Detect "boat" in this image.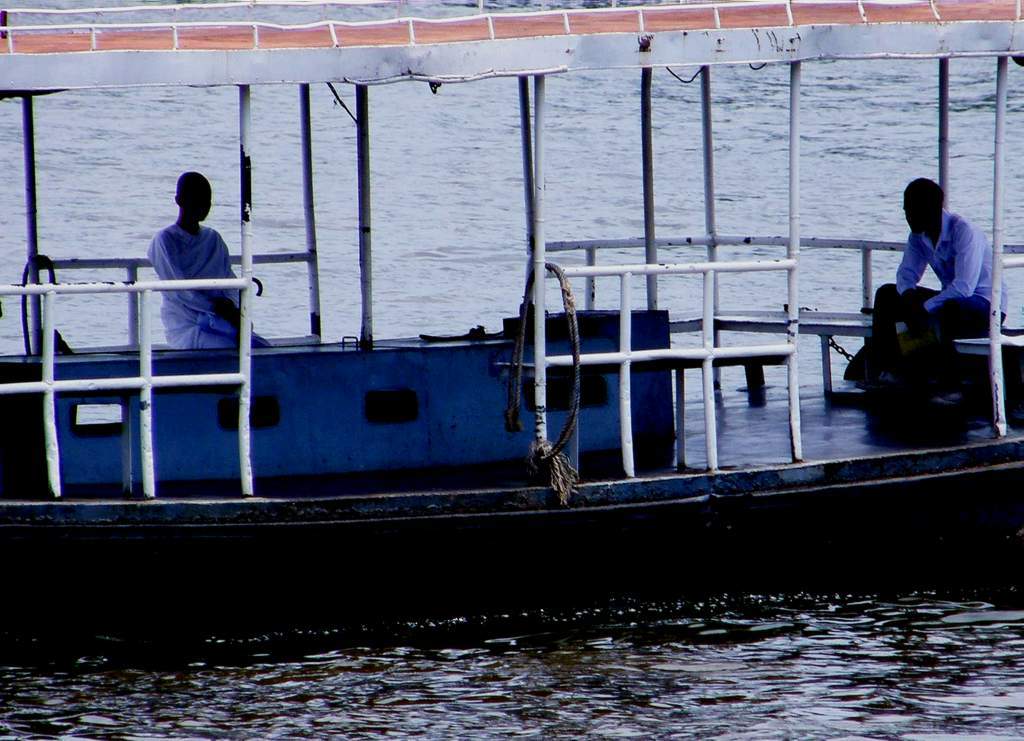
Detection: x1=48, y1=113, x2=1000, y2=631.
